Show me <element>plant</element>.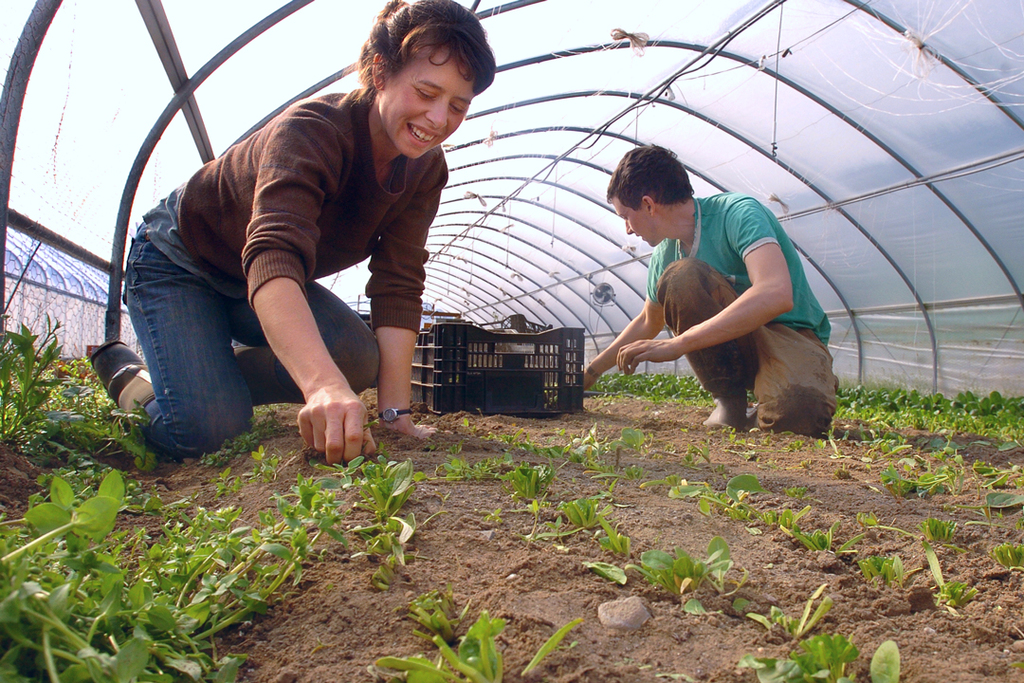
<element>plant</element> is here: Rect(832, 378, 1023, 458).
